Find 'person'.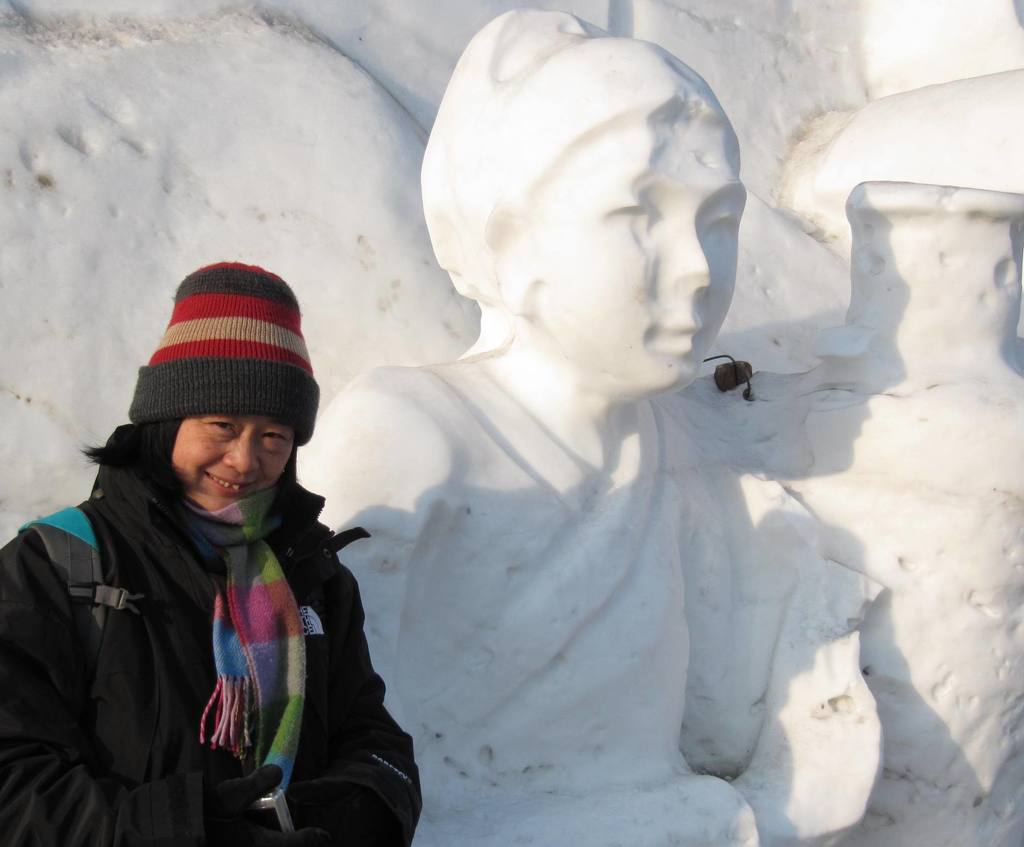
pyautogui.locateOnScreen(29, 277, 386, 846).
